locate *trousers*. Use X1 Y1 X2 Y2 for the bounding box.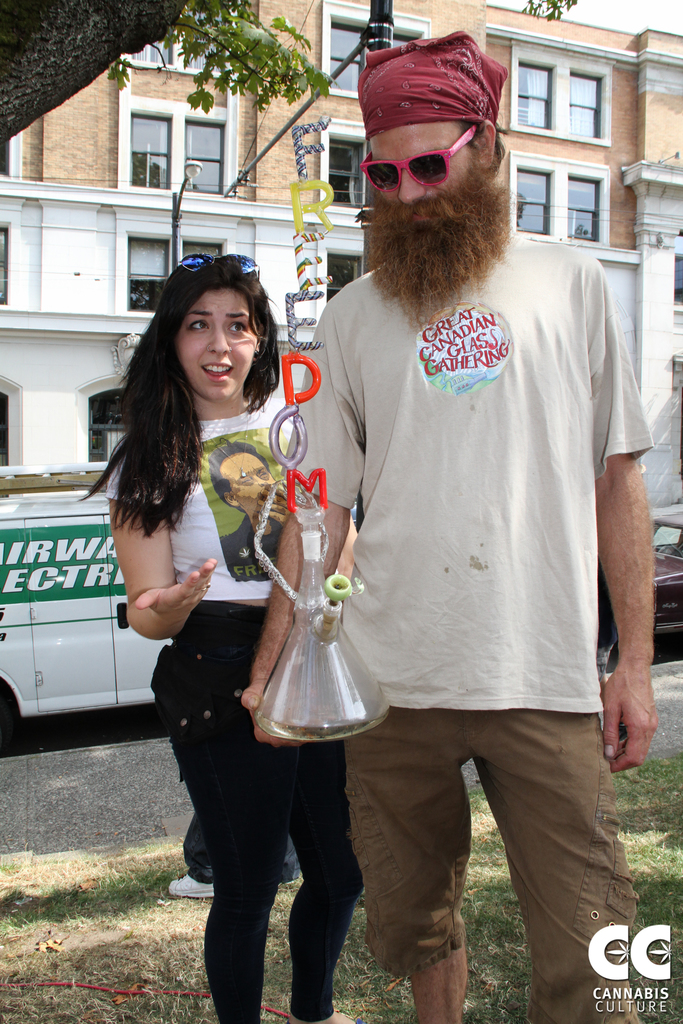
324 682 632 984.
